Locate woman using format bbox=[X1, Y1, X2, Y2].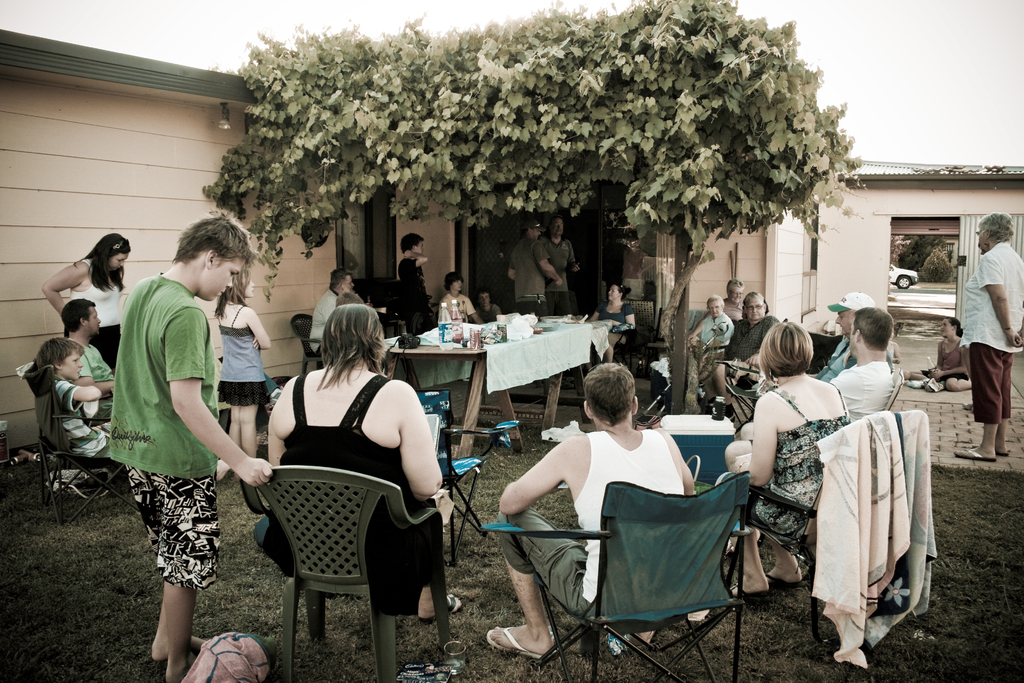
bbox=[720, 277, 744, 318].
